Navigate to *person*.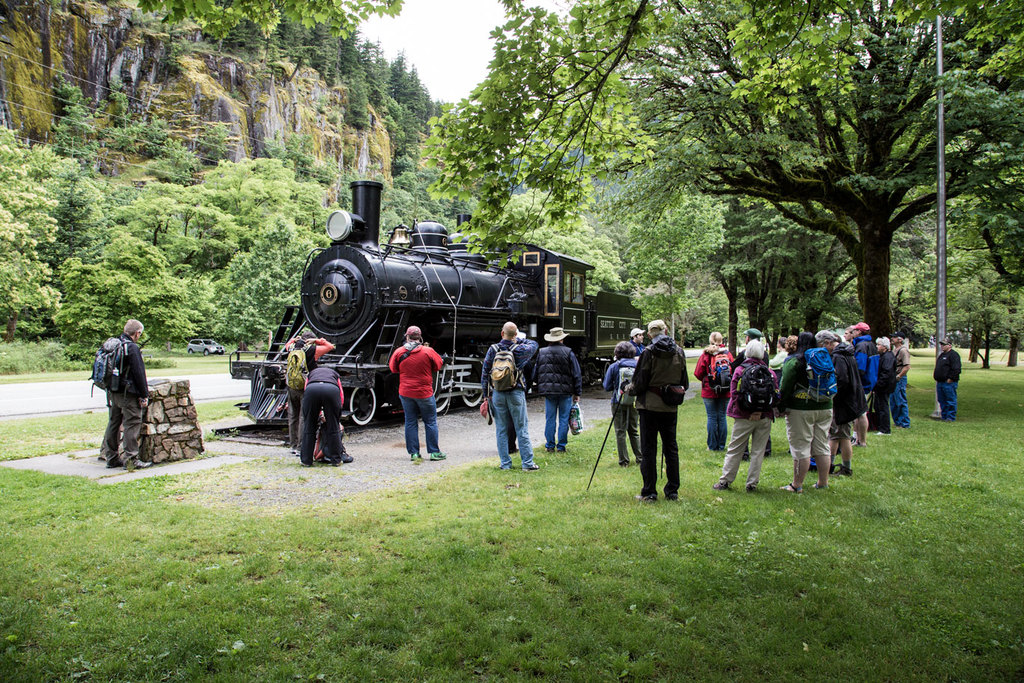
Navigation target: (x1=388, y1=324, x2=445, y2=460).
